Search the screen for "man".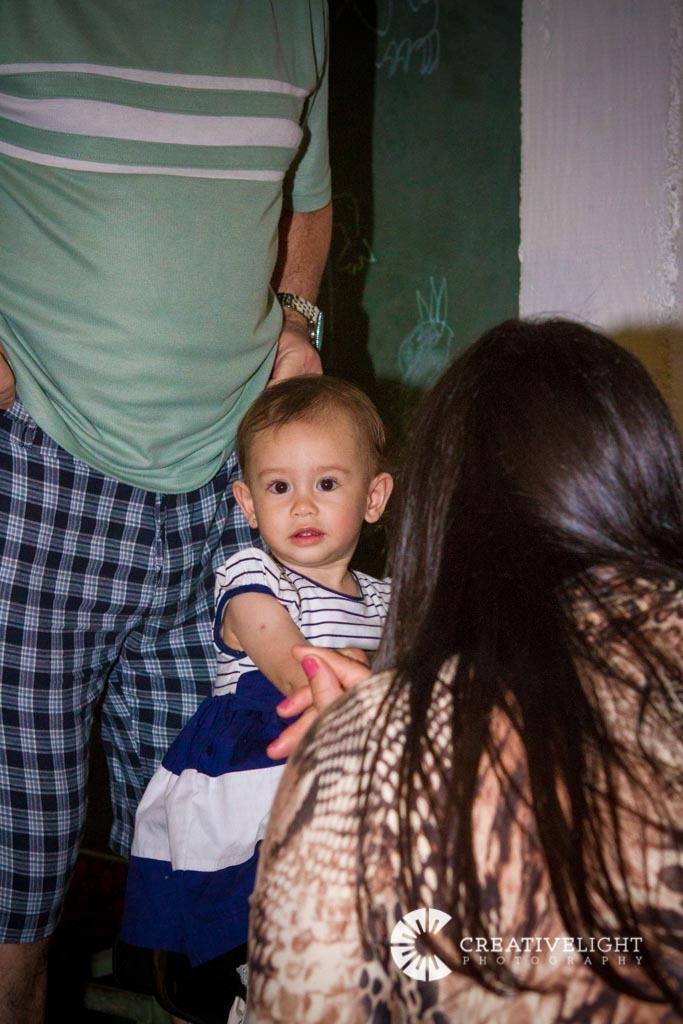
Found at [0, 0, 340, 1023].
